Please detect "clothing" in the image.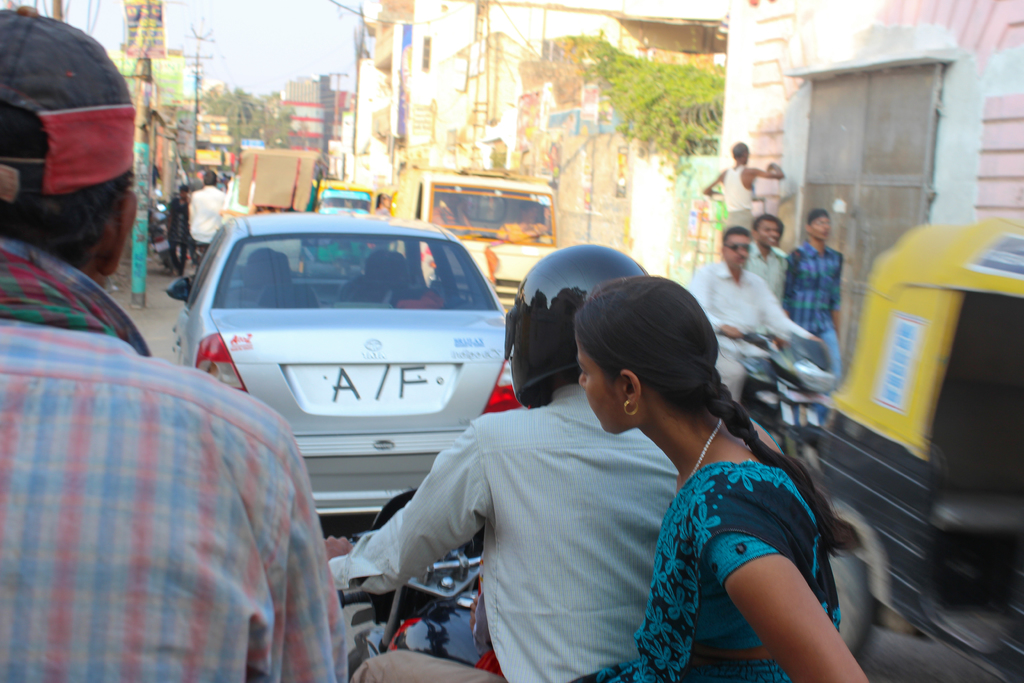
select_region(722, 156, 771, 230).
